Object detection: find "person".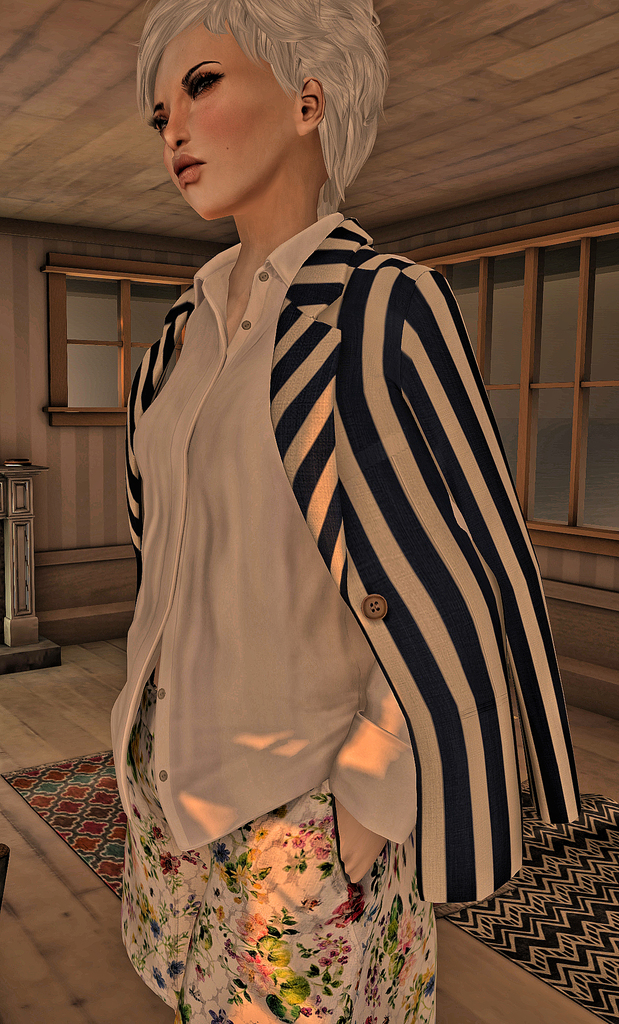
74, 33, 541, 973.
